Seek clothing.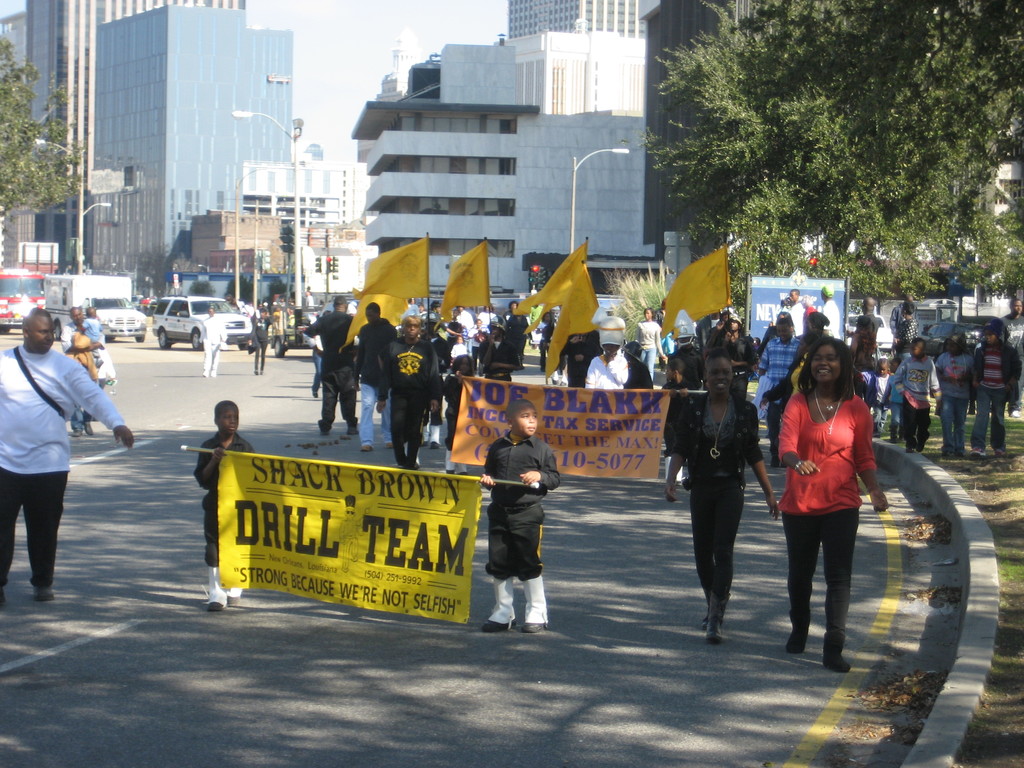
left=375, top=338, right=447, bottom=486.
